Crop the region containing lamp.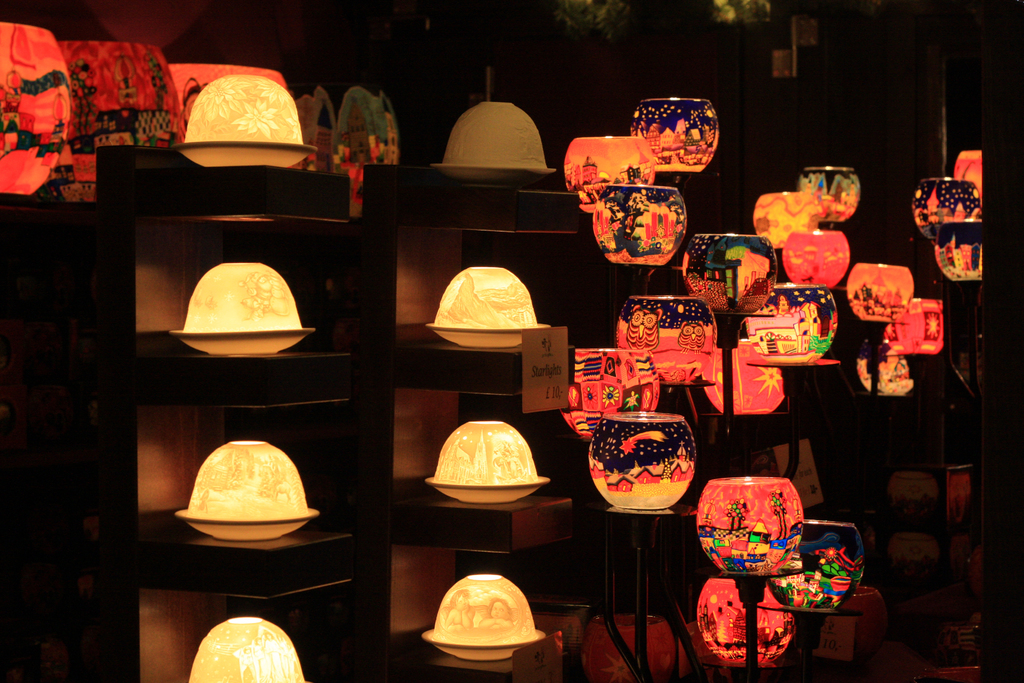
Crop region: box(584, 612, 689, 682).
